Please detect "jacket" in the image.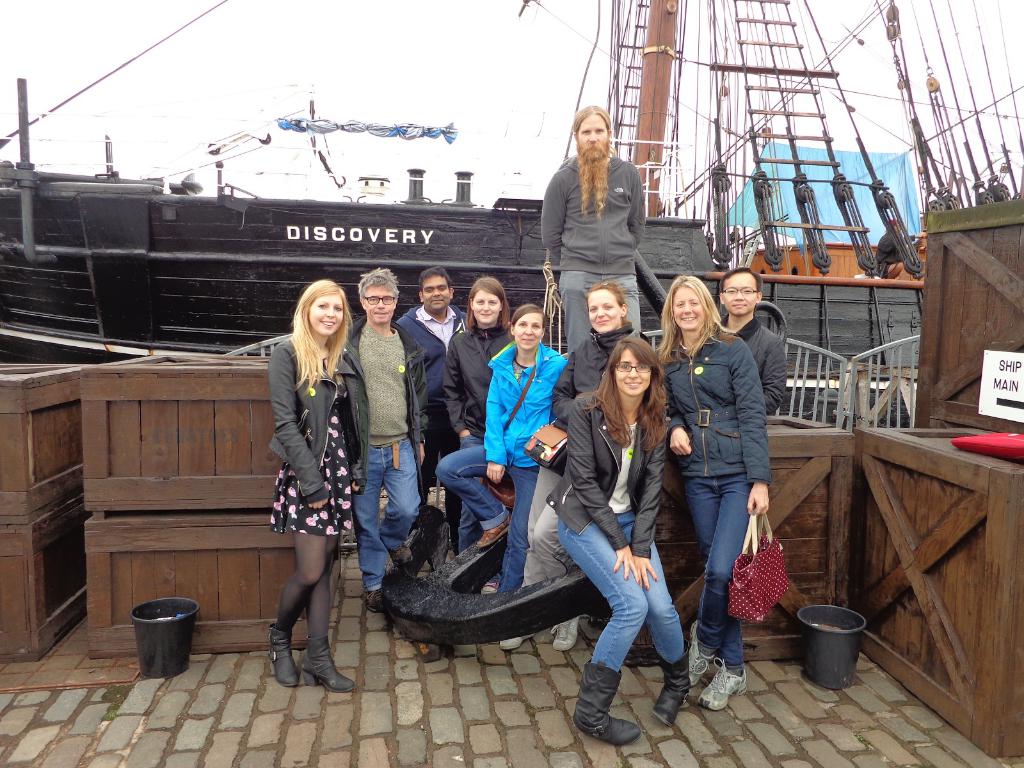
locate(548, 384, 669, 564).
